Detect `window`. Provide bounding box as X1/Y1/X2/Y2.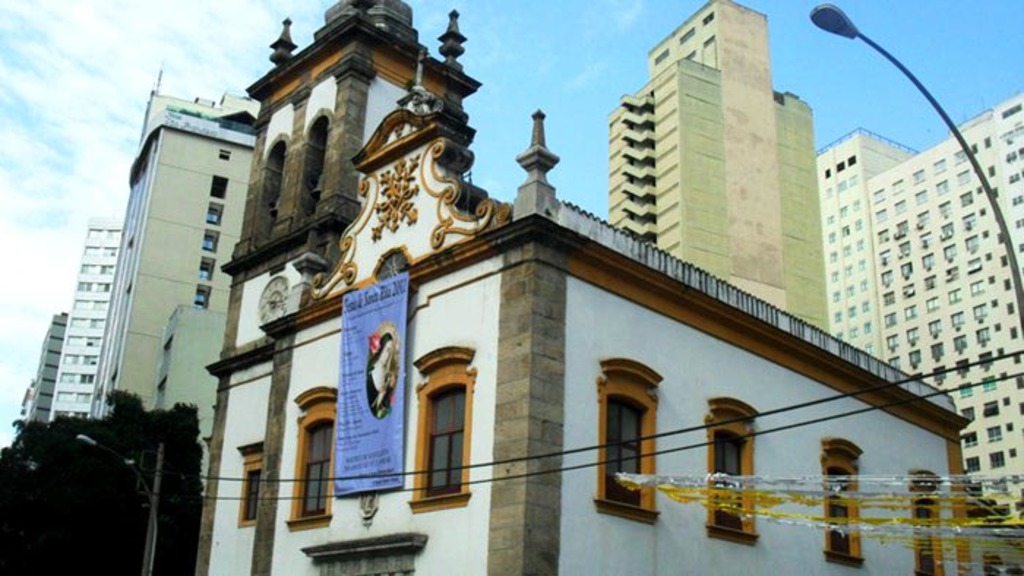
196/278/212/314.
